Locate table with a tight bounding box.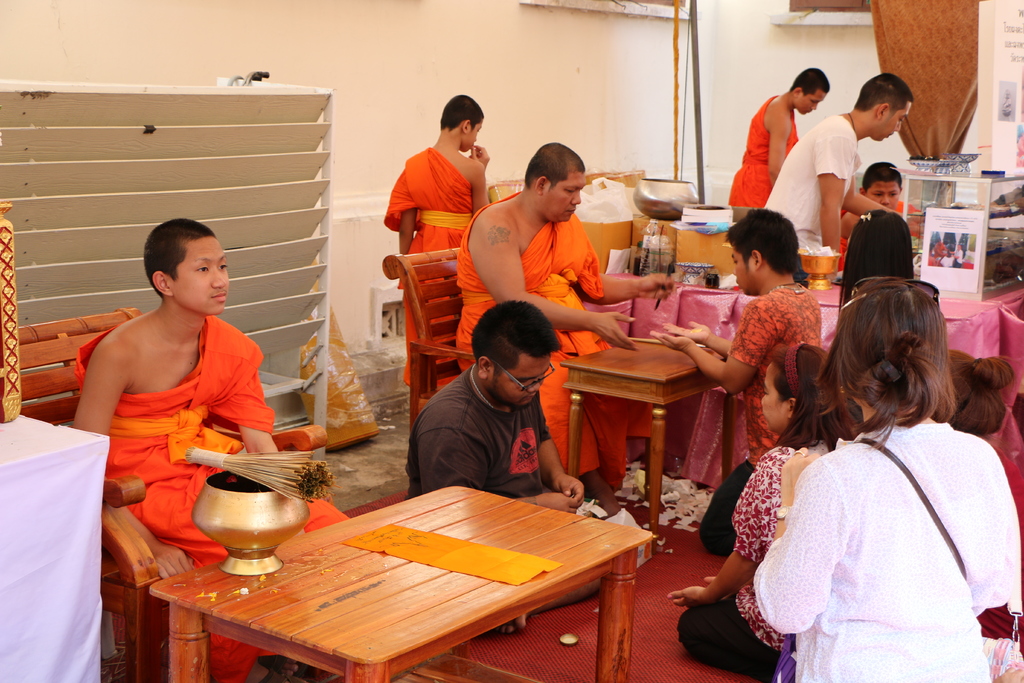
locate(146, 452, 664, 682).
